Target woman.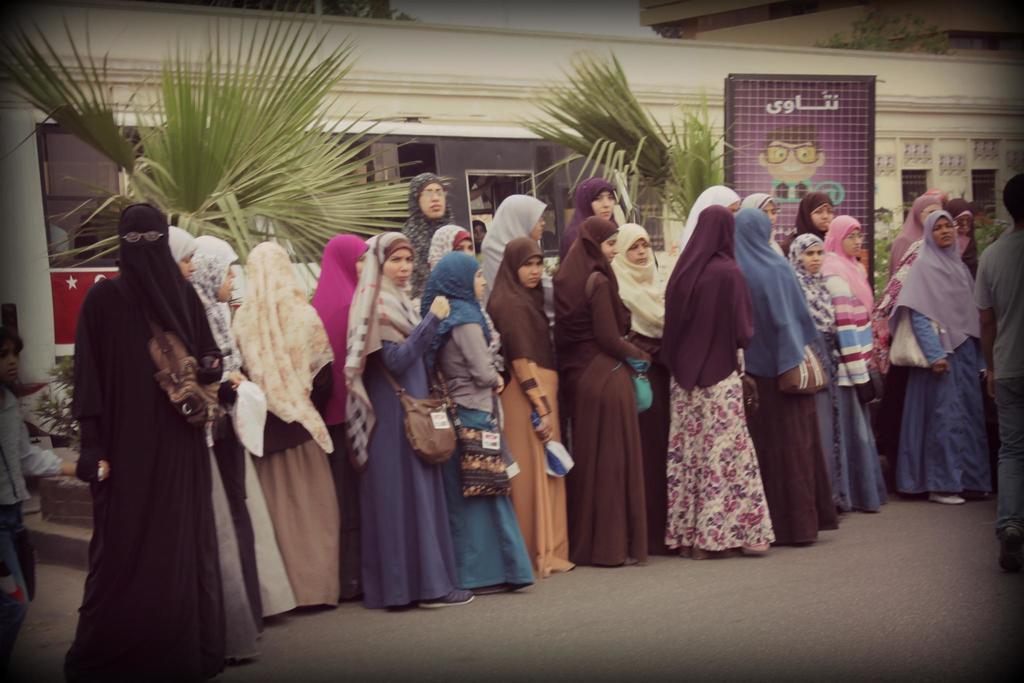
Target region: <bbox>884, 189, 950, 279</bbox>.
